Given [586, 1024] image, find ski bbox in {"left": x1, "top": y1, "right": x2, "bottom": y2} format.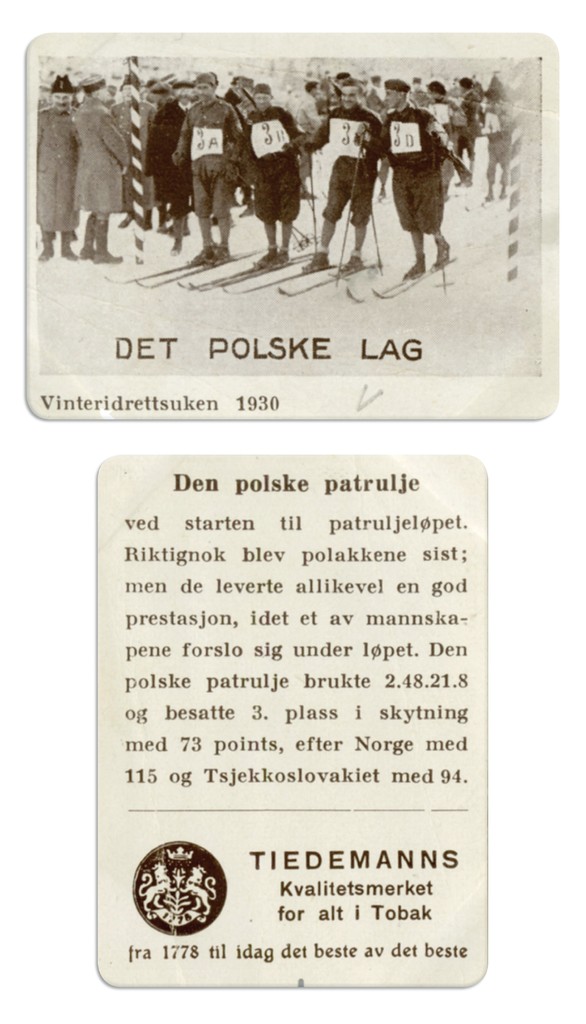
{"left": 224, "top": 263, "right": 341, "bottom": 296}.
